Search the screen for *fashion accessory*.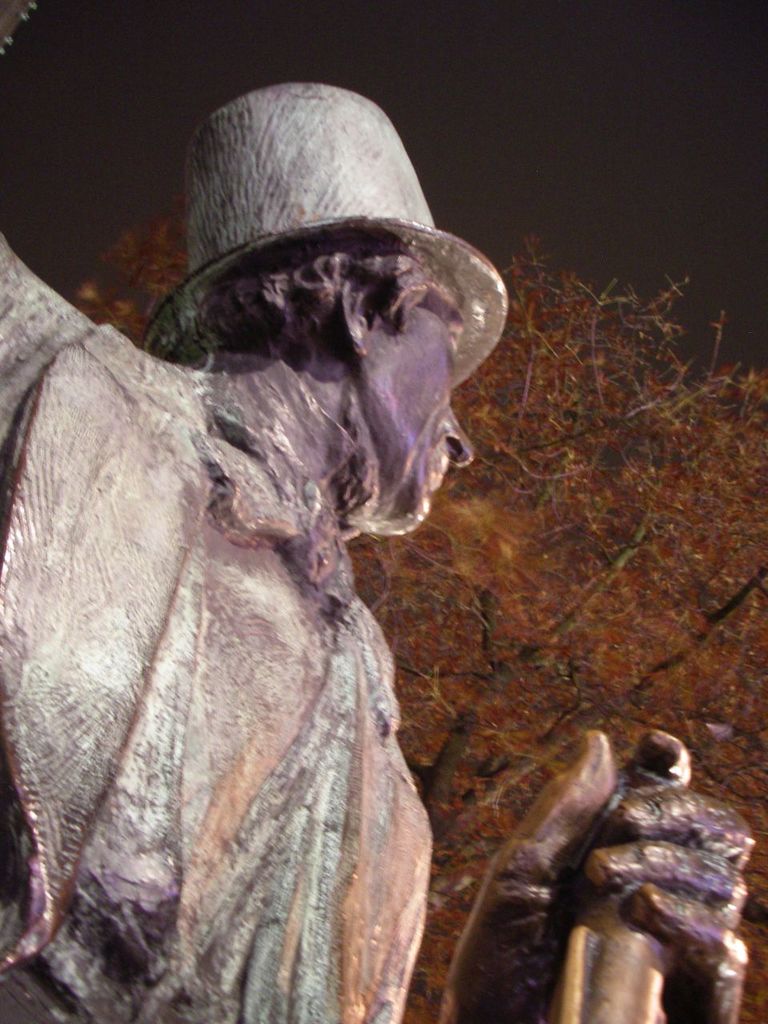
Found at [138, 78, 510, 386].
